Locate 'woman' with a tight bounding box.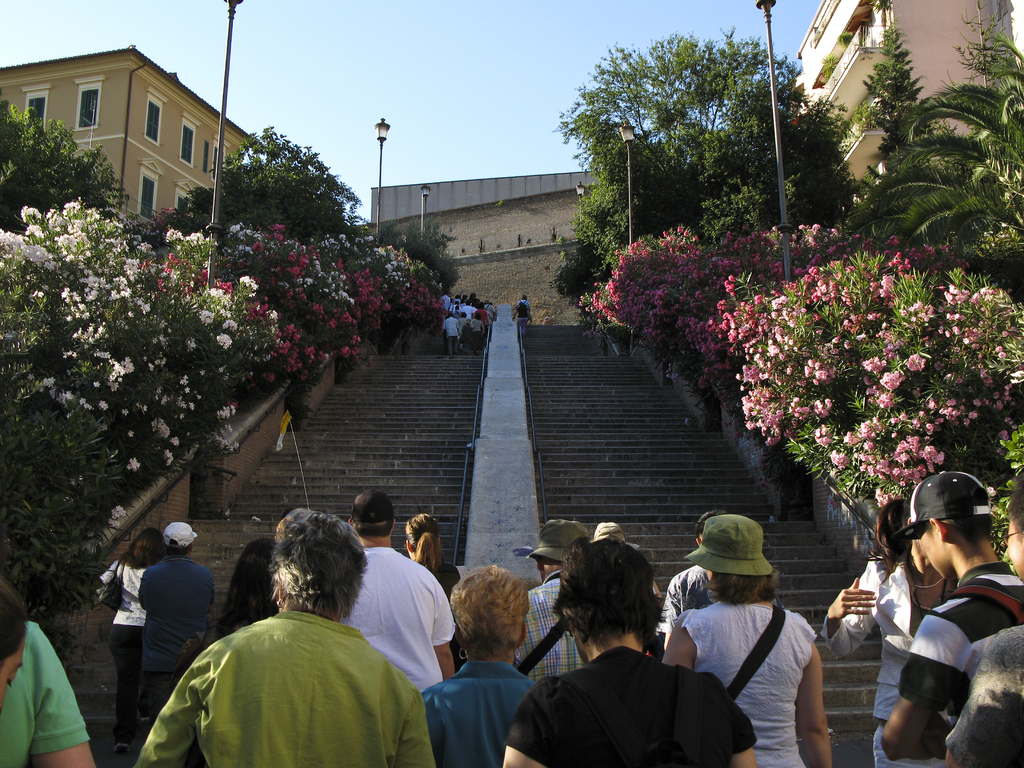
{"left": 424, "top": 561, "right": 536, "bottom": 767}.
